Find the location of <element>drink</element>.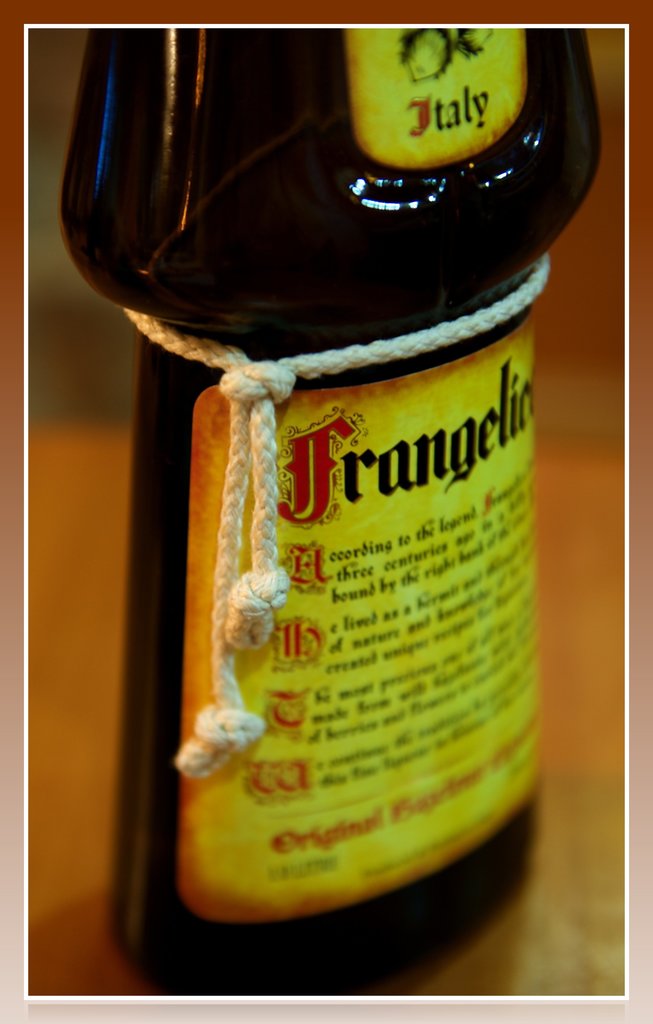
Location: rect(51, 25, 617, 996).
